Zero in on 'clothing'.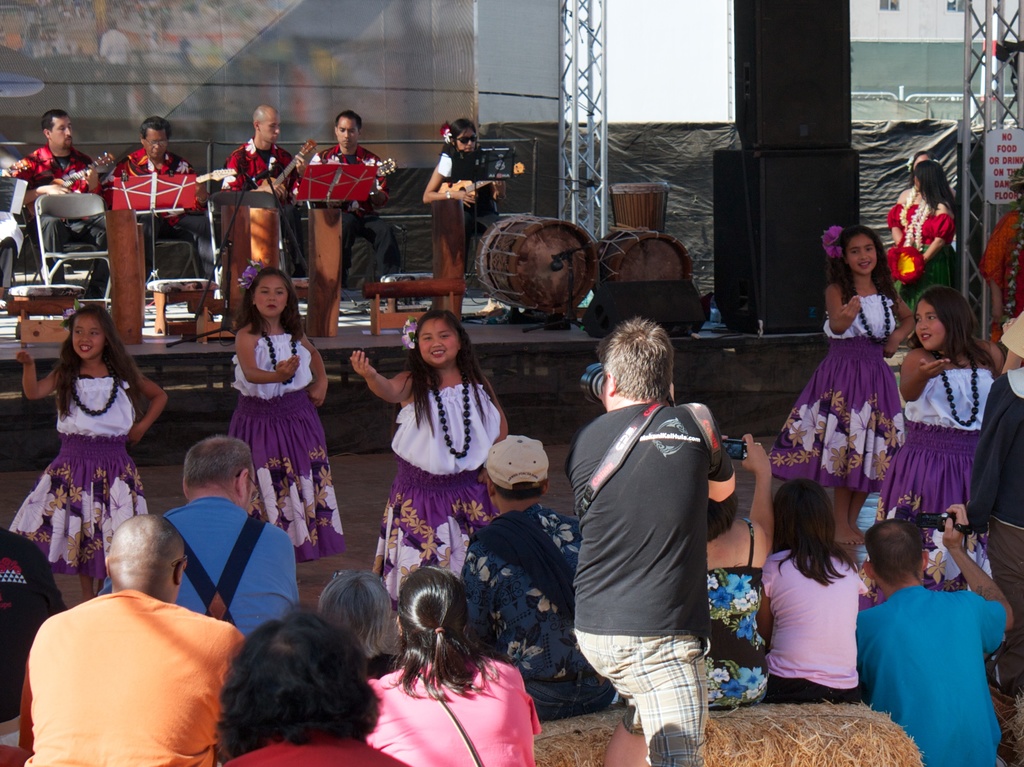
Zeroed in: box(365, 652, 542, 766).
